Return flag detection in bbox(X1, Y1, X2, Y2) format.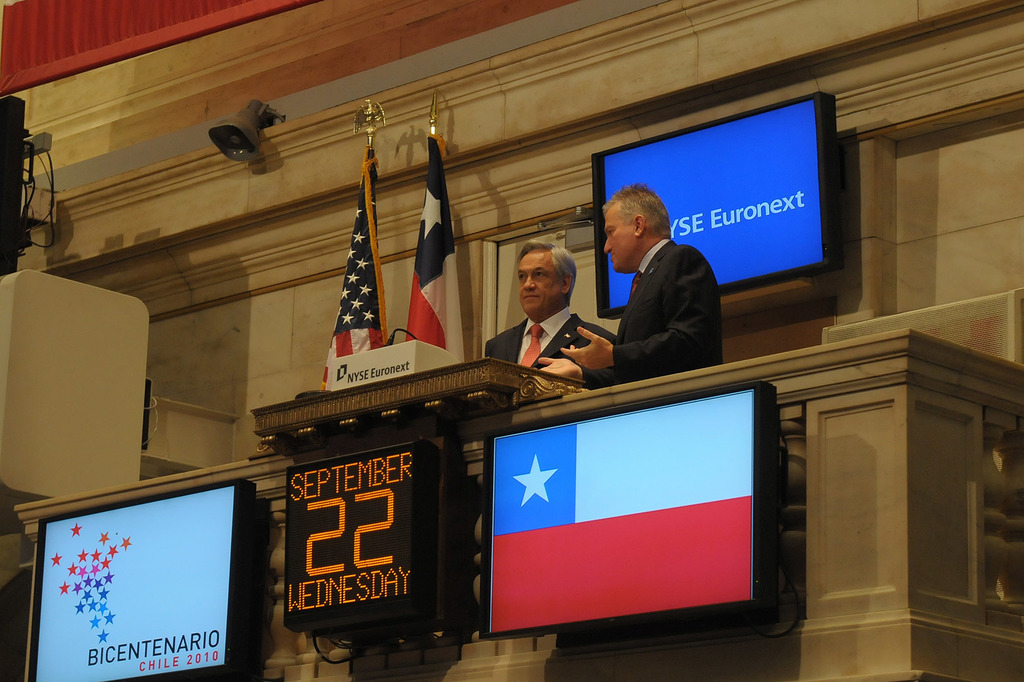
bbox(314, 181, 389, 407).
